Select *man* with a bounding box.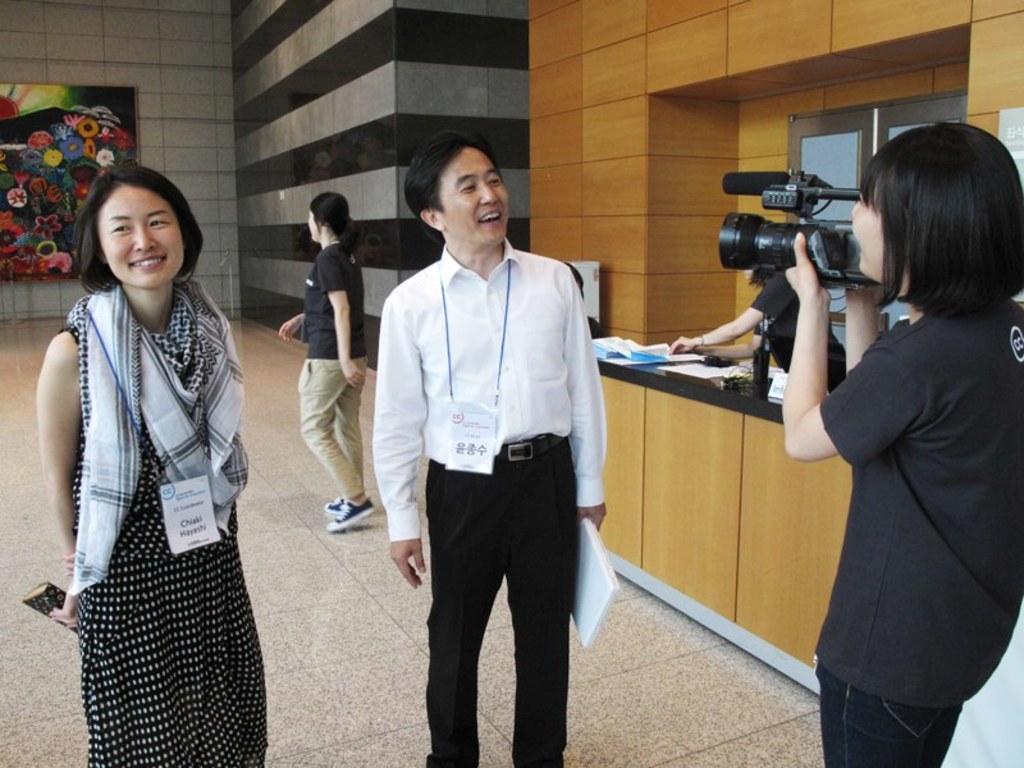
[x1=371, y1=129, x2=609, y2=767].
